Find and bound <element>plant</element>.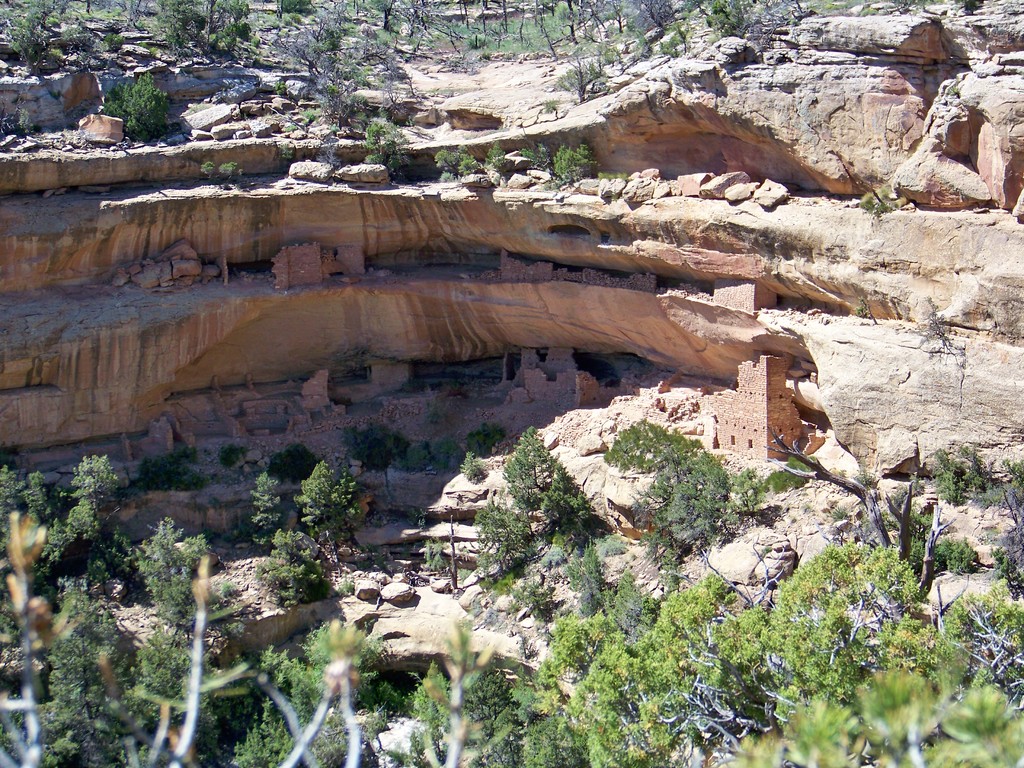
Bound: (922, 294, 957, 346).
